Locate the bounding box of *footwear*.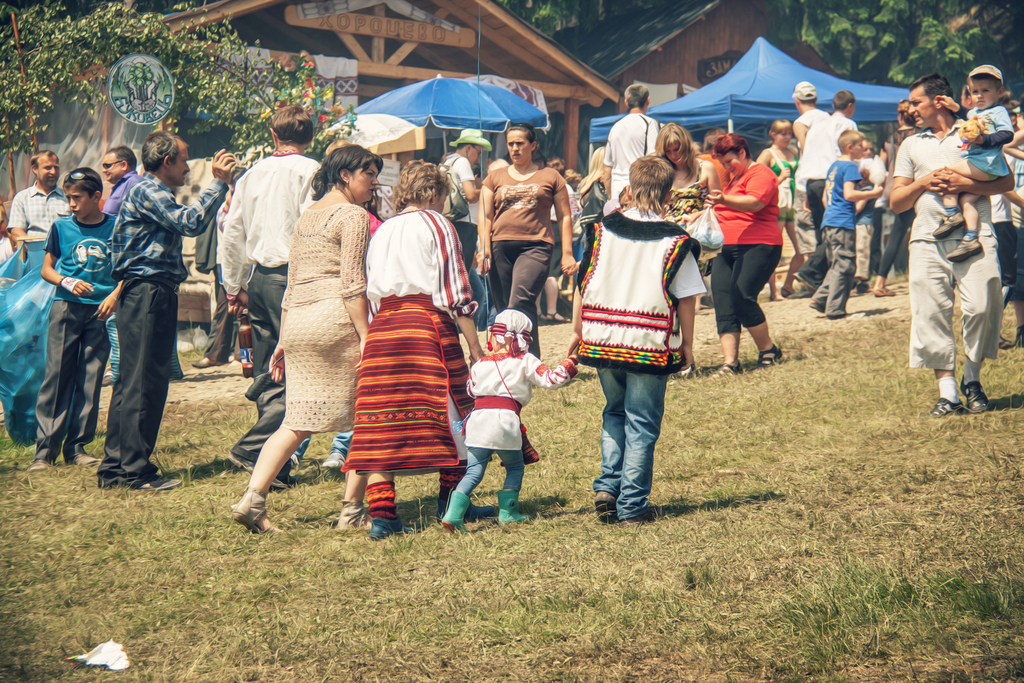
Bounding box: (321,451,344,473).
